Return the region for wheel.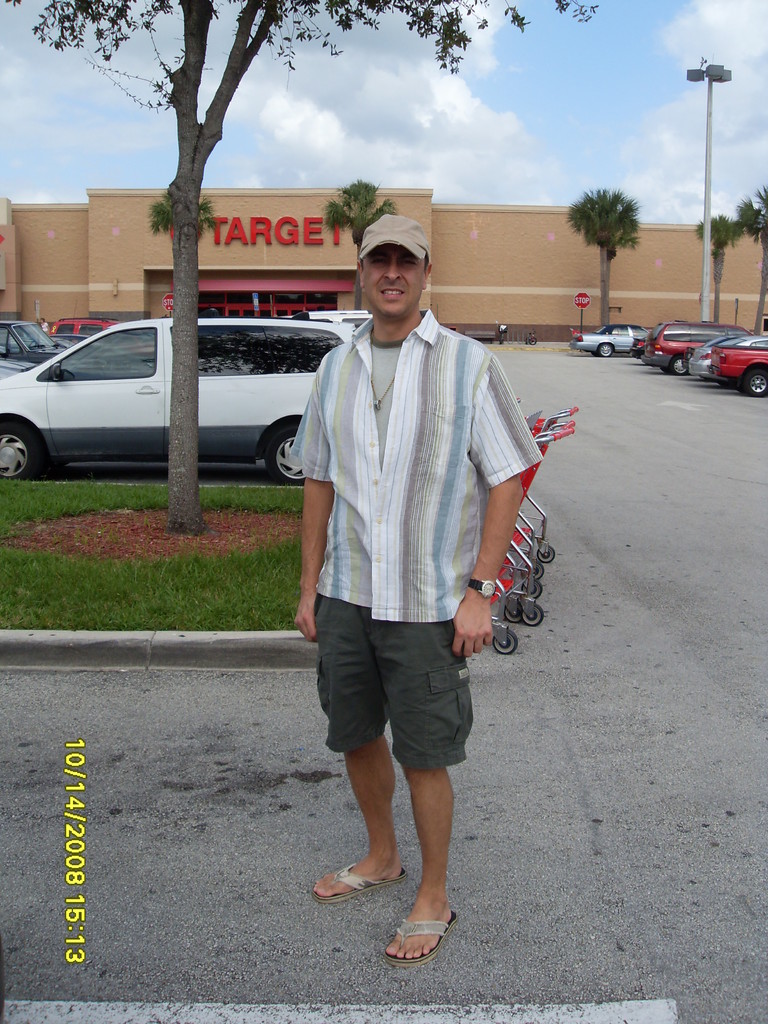
bbox=[504, 602, 524, 624].
